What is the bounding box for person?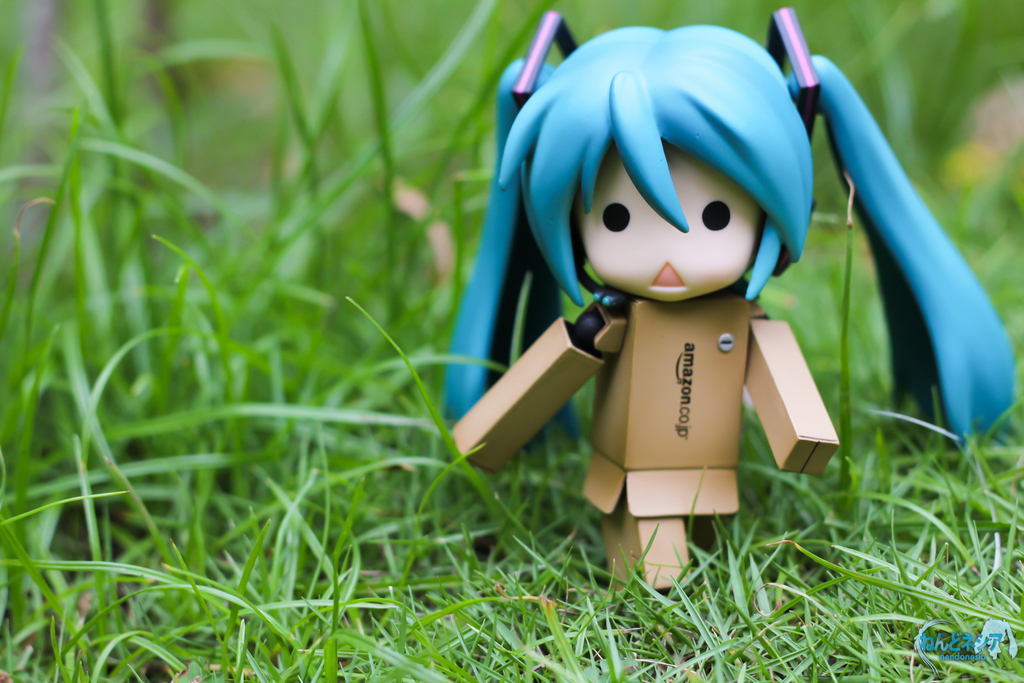
443:10:1018:587.
